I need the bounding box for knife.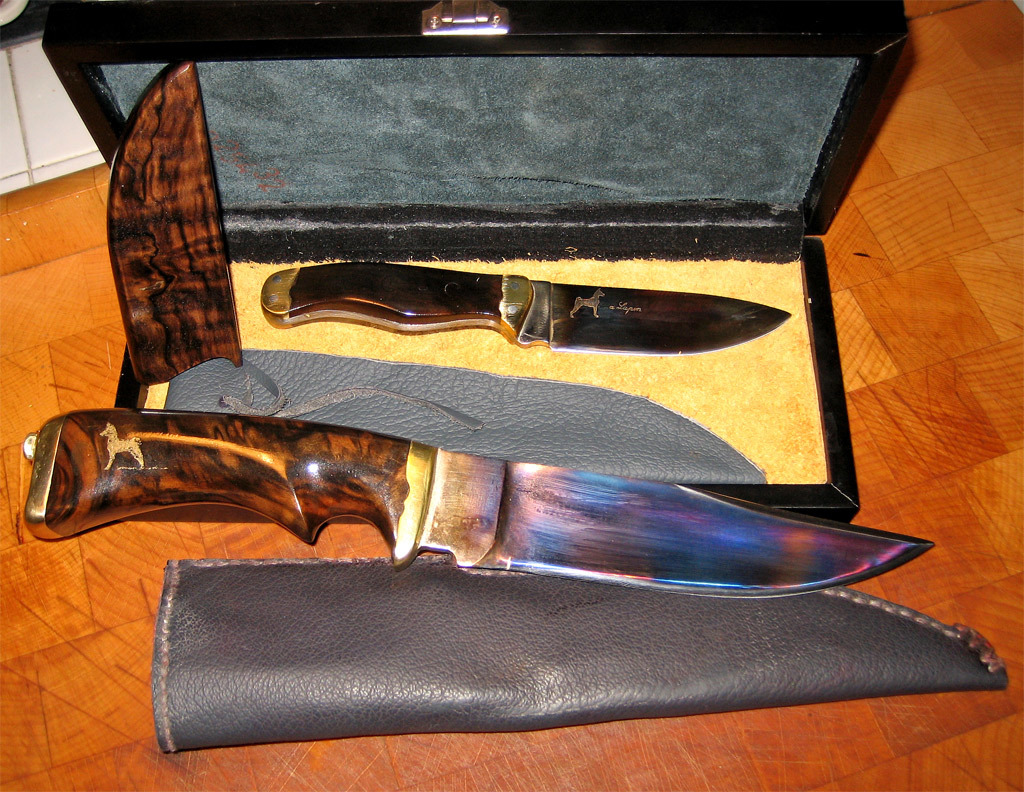
Here it is: [258, 258, 792, 355].
